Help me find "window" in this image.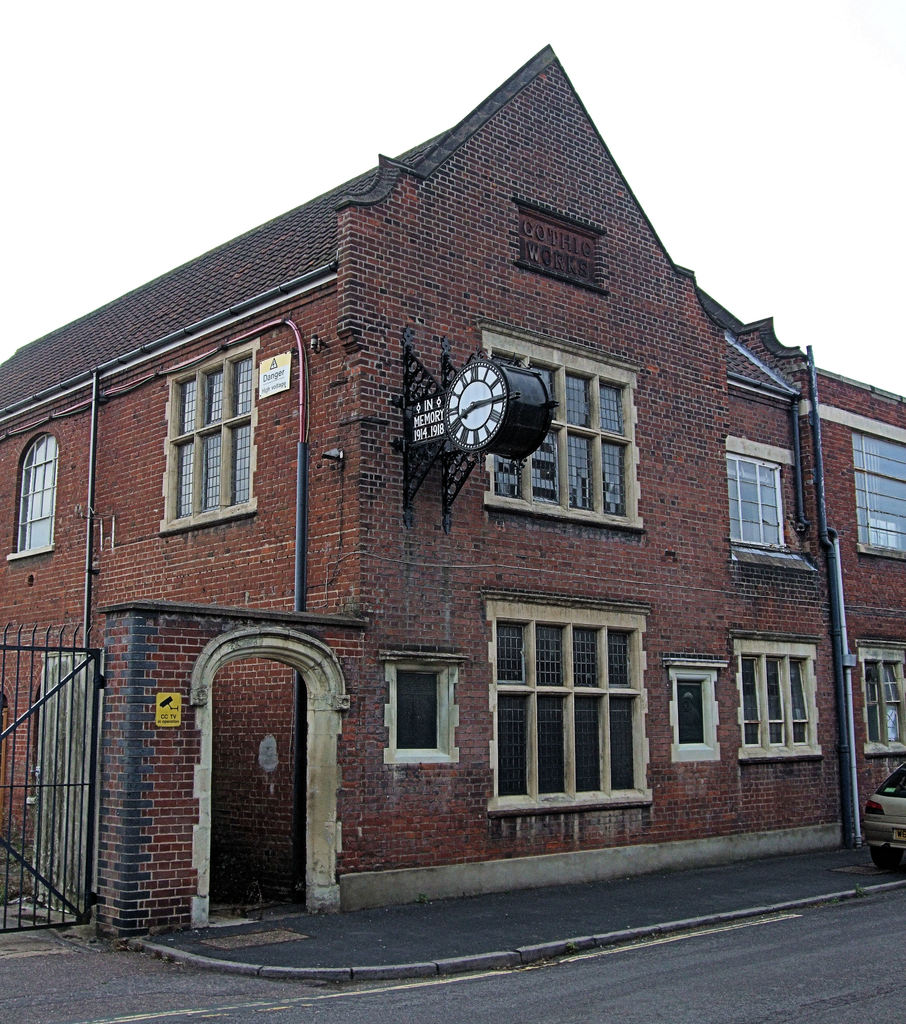
Found it: (x1=721, y1=622, x2=821, y2=762).
